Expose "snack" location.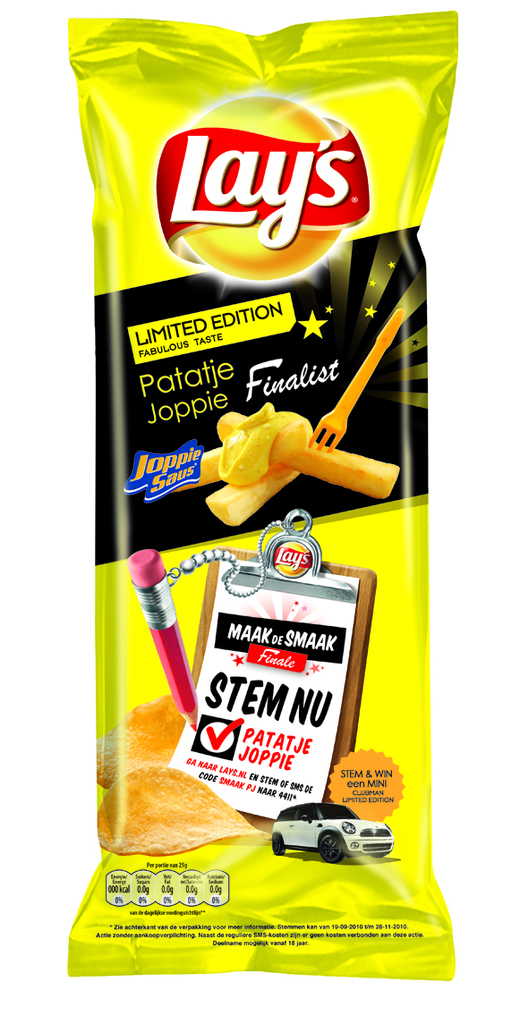
Exposed at [67, 13, 462, 975].
